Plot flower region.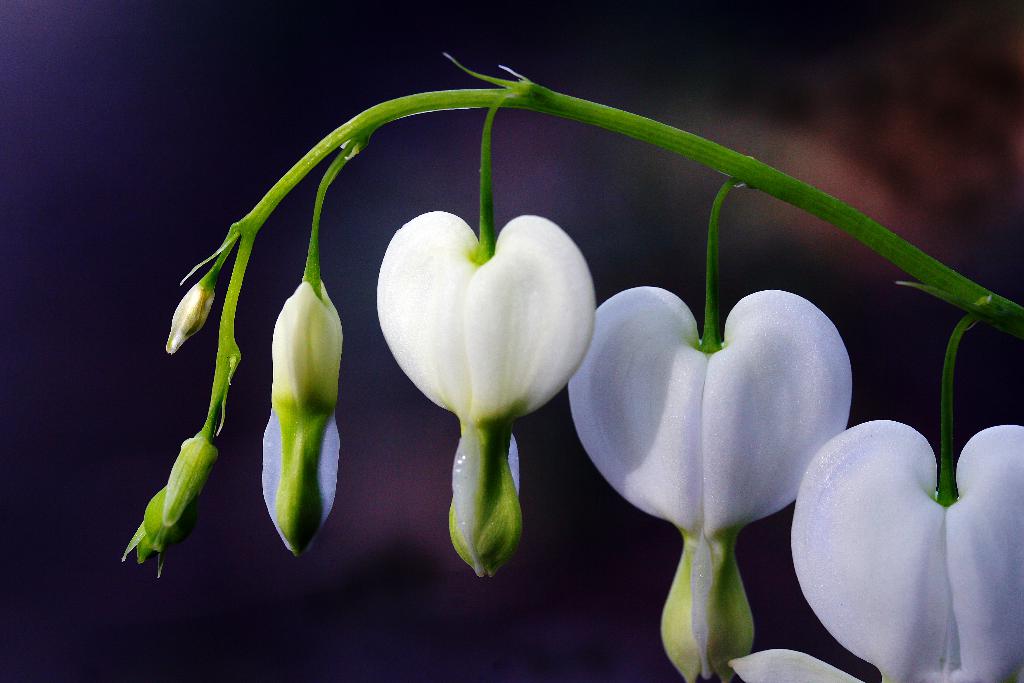
Plotted at Rect(565, 287, 855, 682).
